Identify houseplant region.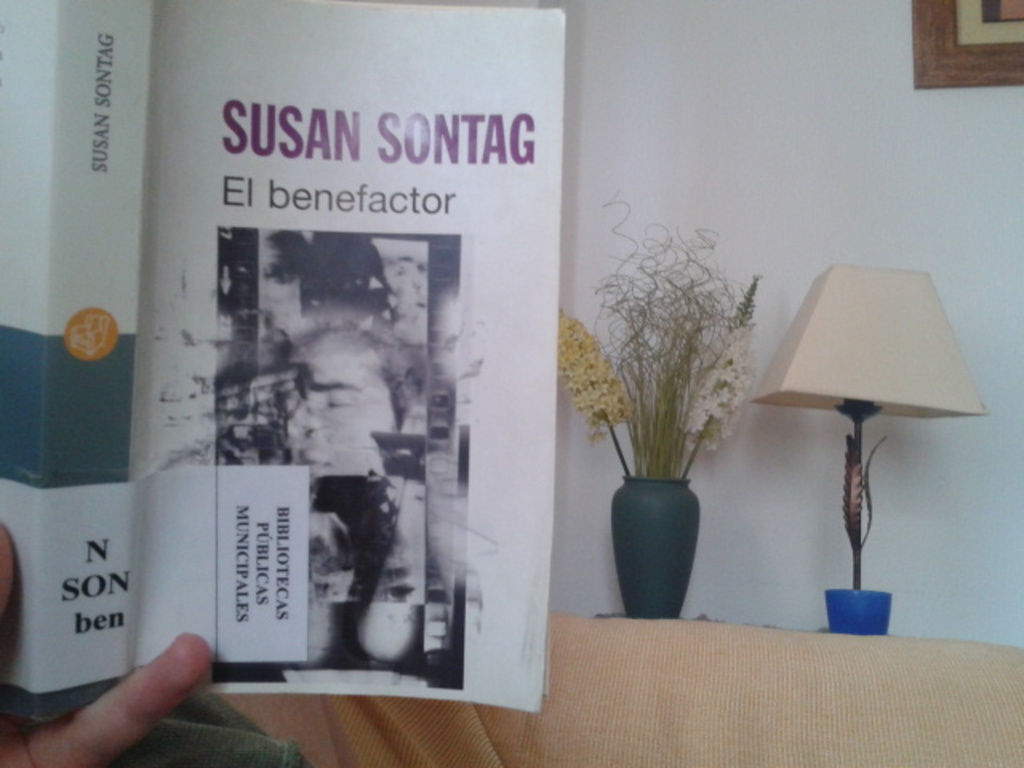
Region: 568,262,774,603.
